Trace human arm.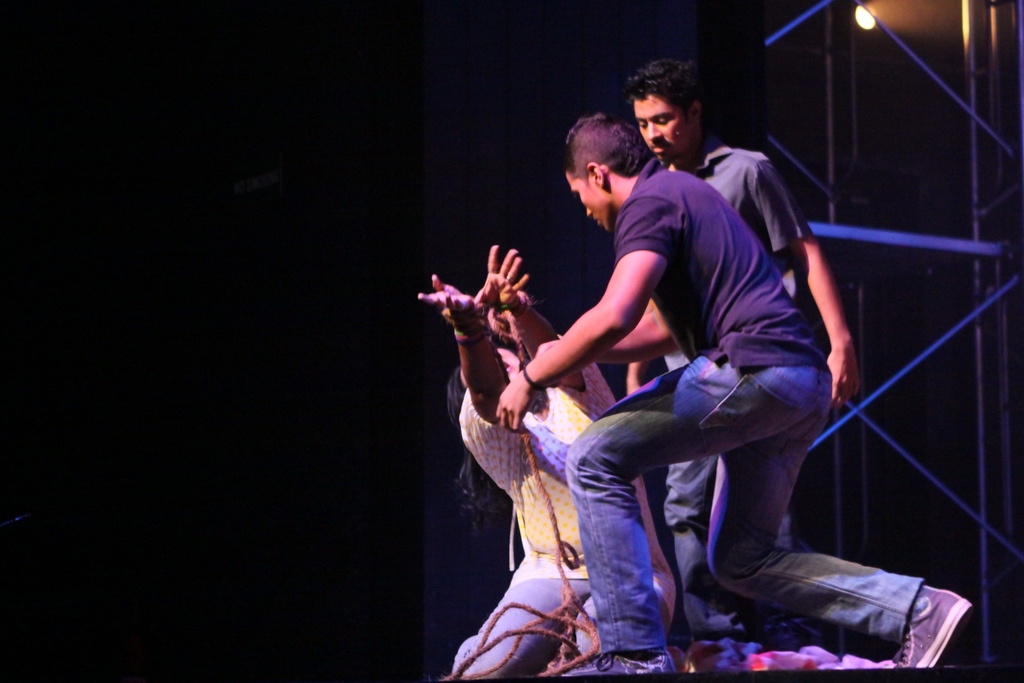
Traced to [x1=498, y1=196, x2=667, y2=435].
